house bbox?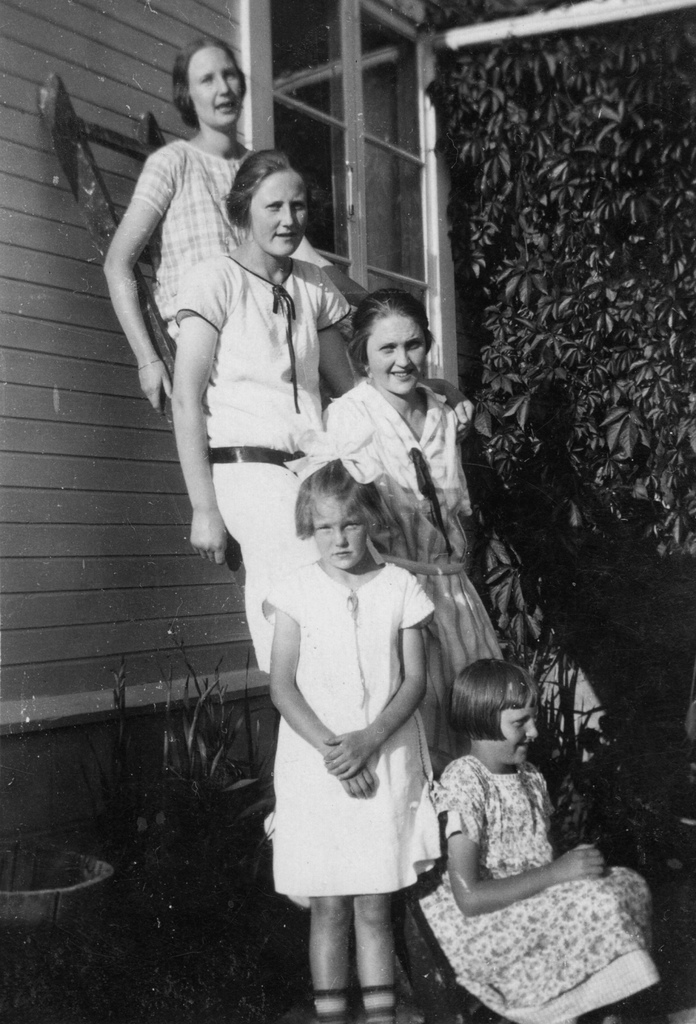
bbox=[0, 3, 692, 817]
